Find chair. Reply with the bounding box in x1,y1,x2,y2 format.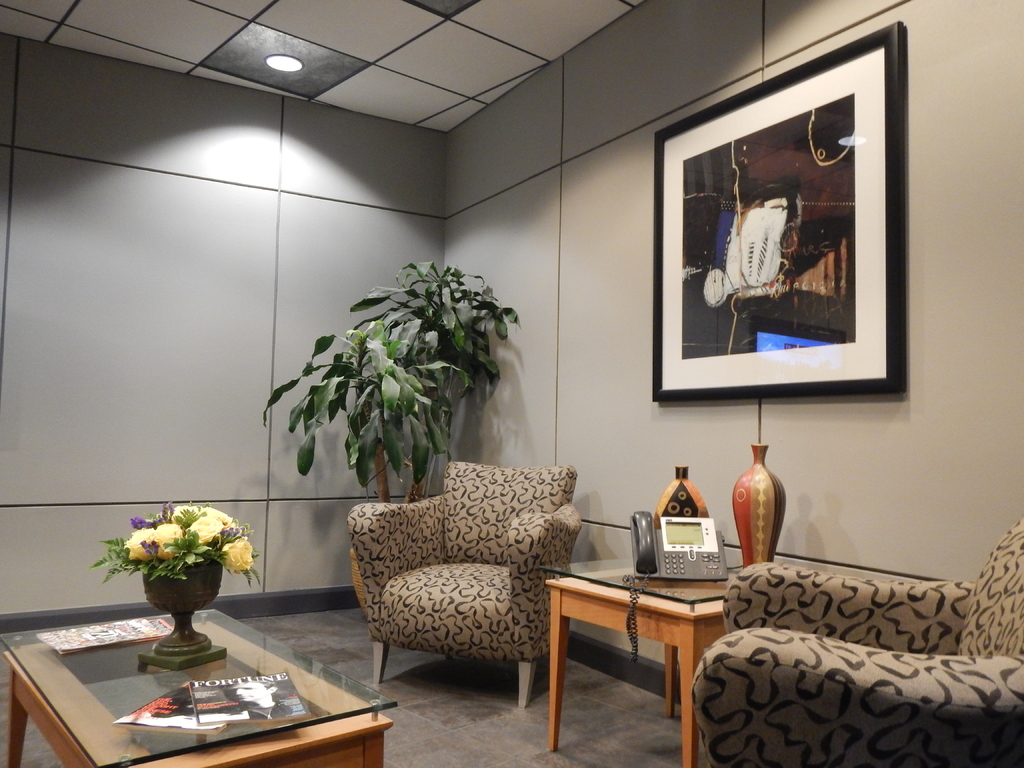
692,519,1023,767.
